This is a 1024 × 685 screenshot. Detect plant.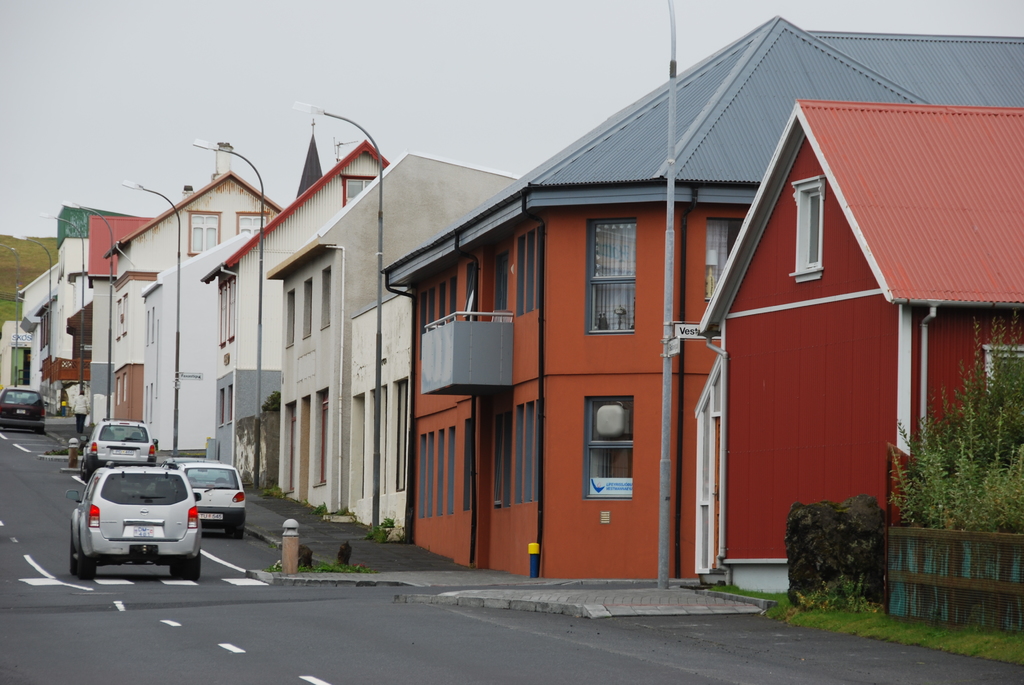
region(311, 501, 328, 514).
